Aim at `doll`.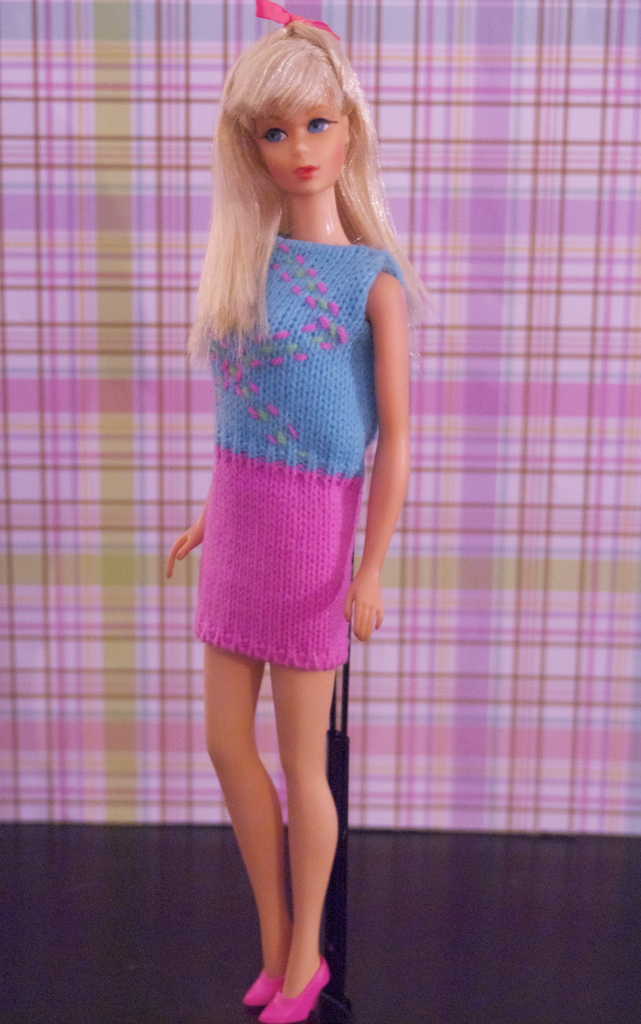
Aimed at 175,25,449,1012.
